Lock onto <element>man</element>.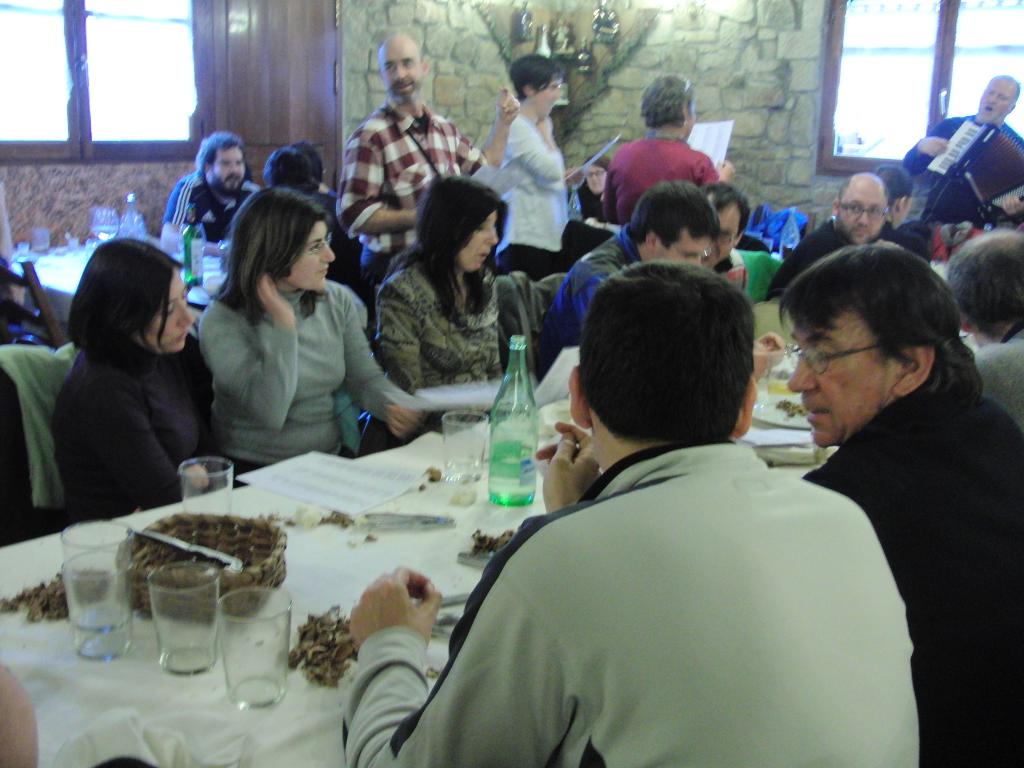
Locked: box=[536, 182, 724, 385].
